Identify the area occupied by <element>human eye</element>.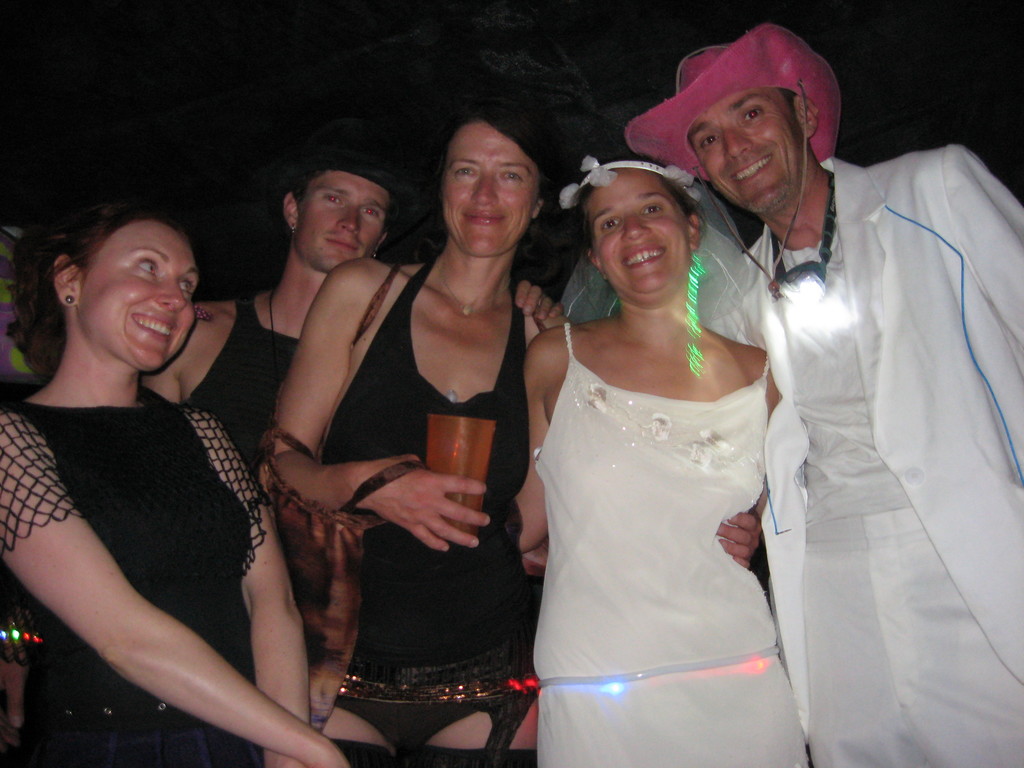
Area: [599,215,620,234].
